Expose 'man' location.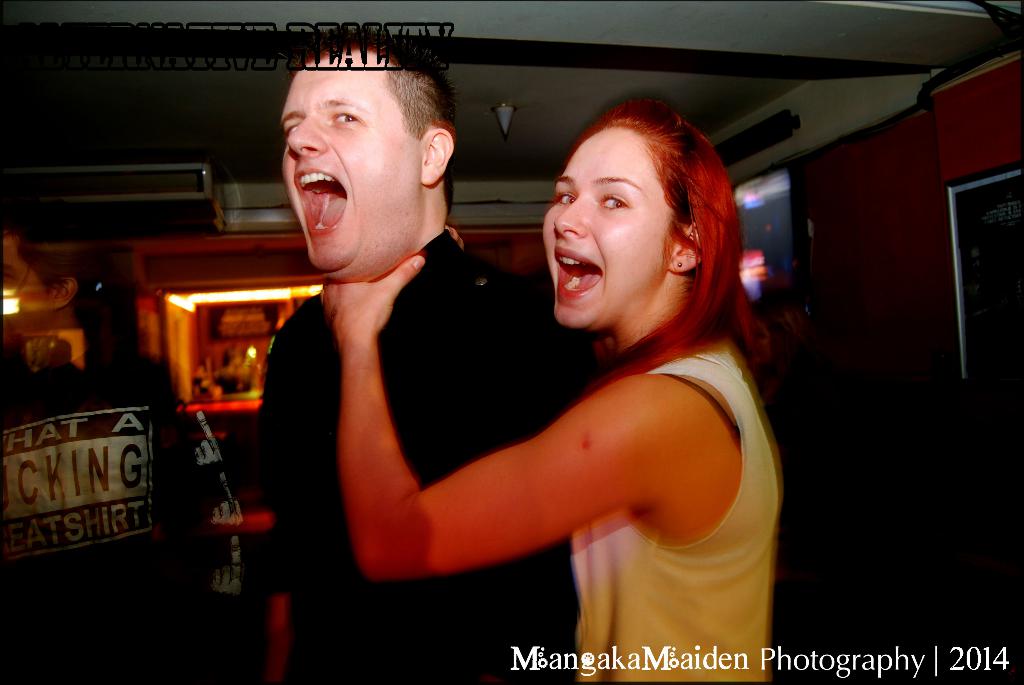
Exposed at rect(257, 28, 607, 684).
